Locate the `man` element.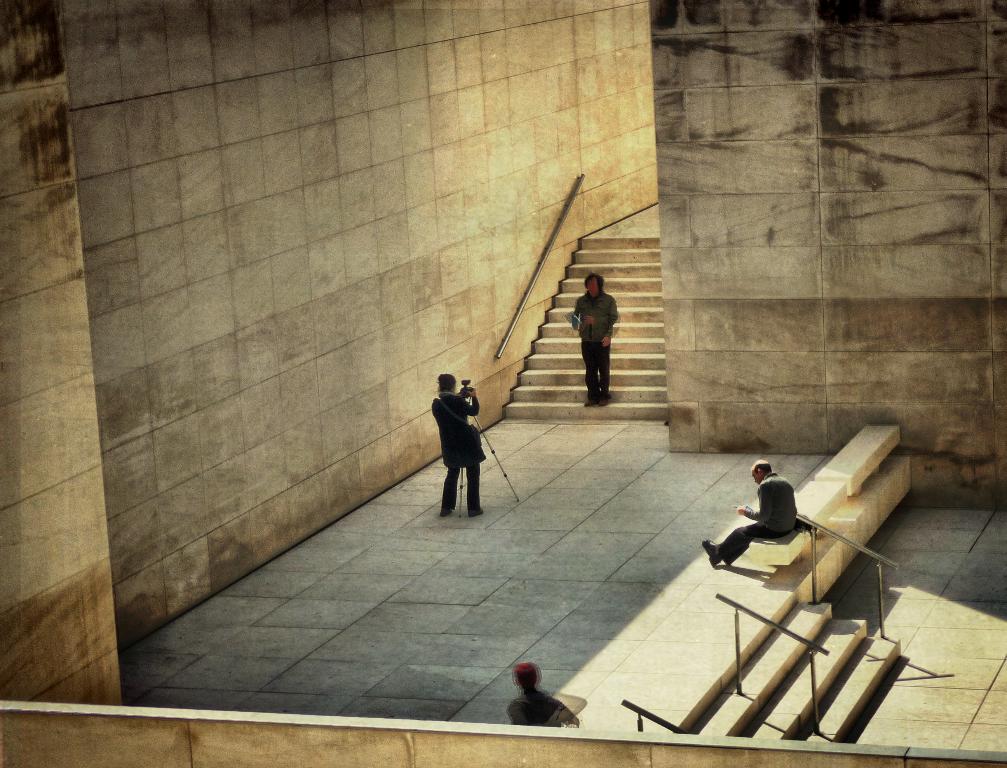
Element bbox: Rect(573, 273, 619, 407).
